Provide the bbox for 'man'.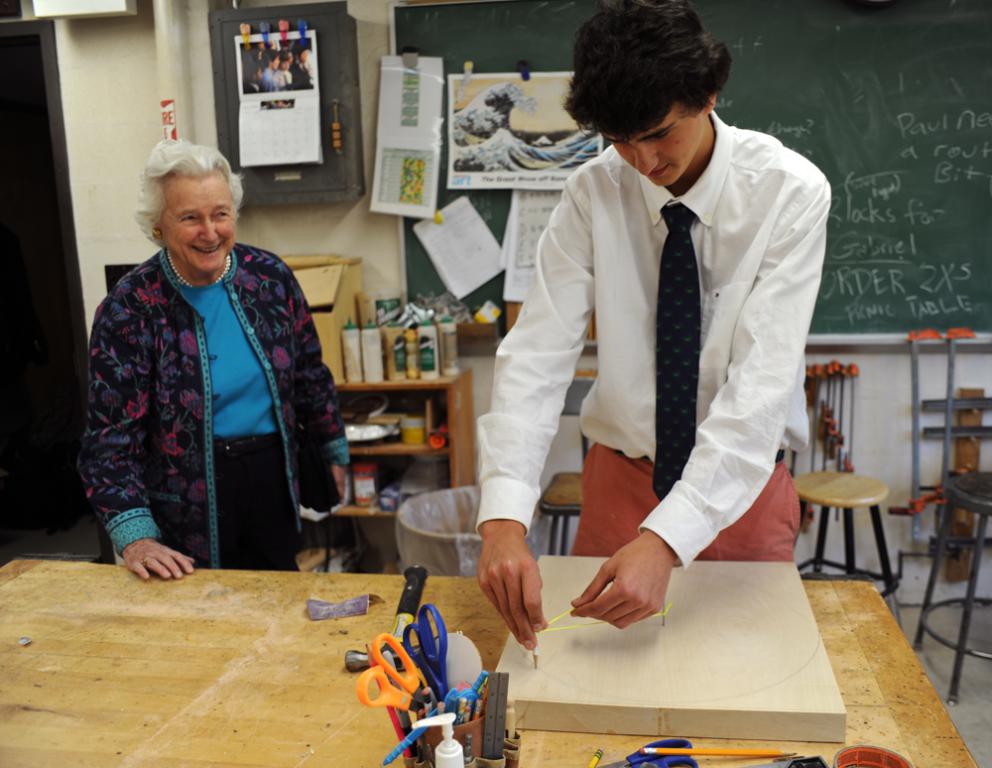
x1=468, y1=0, x2=835, y2=658.
